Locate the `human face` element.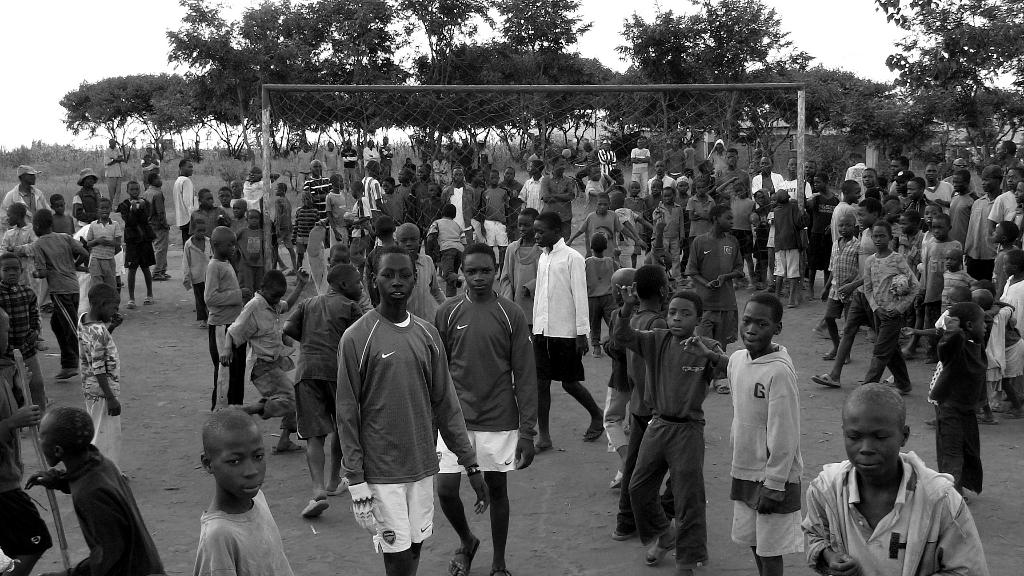
Element bbox: 1016/184/1023/200.
